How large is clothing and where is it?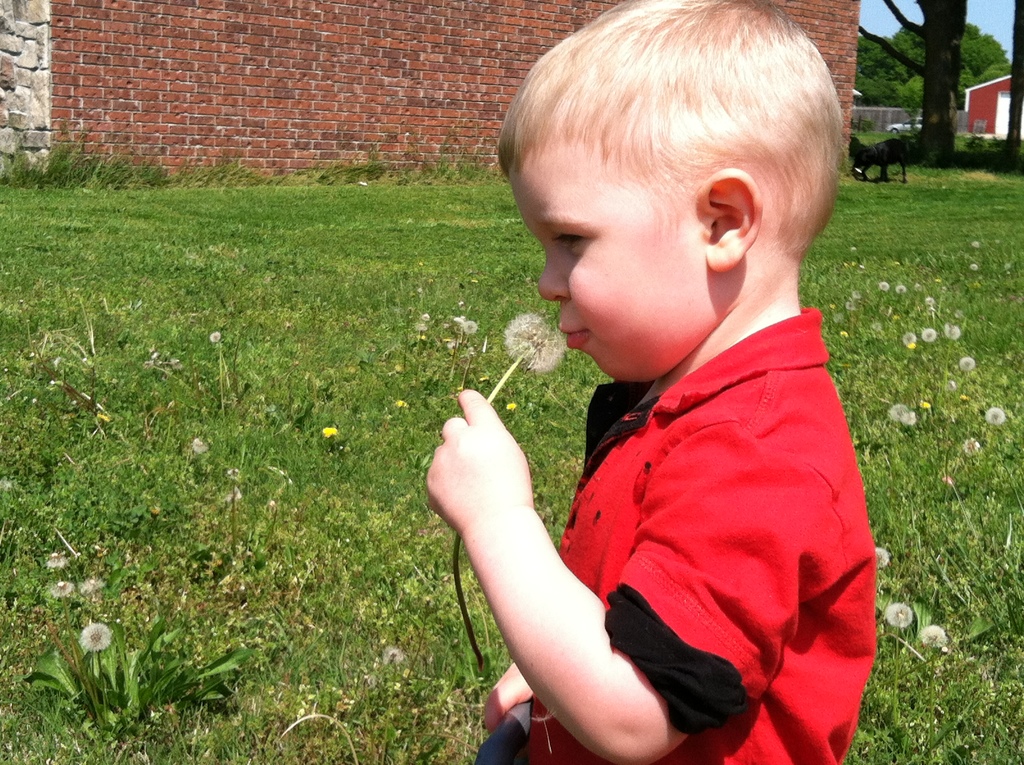
Bounding box: (x1=475, y1=298, x2=875, y2=764).
